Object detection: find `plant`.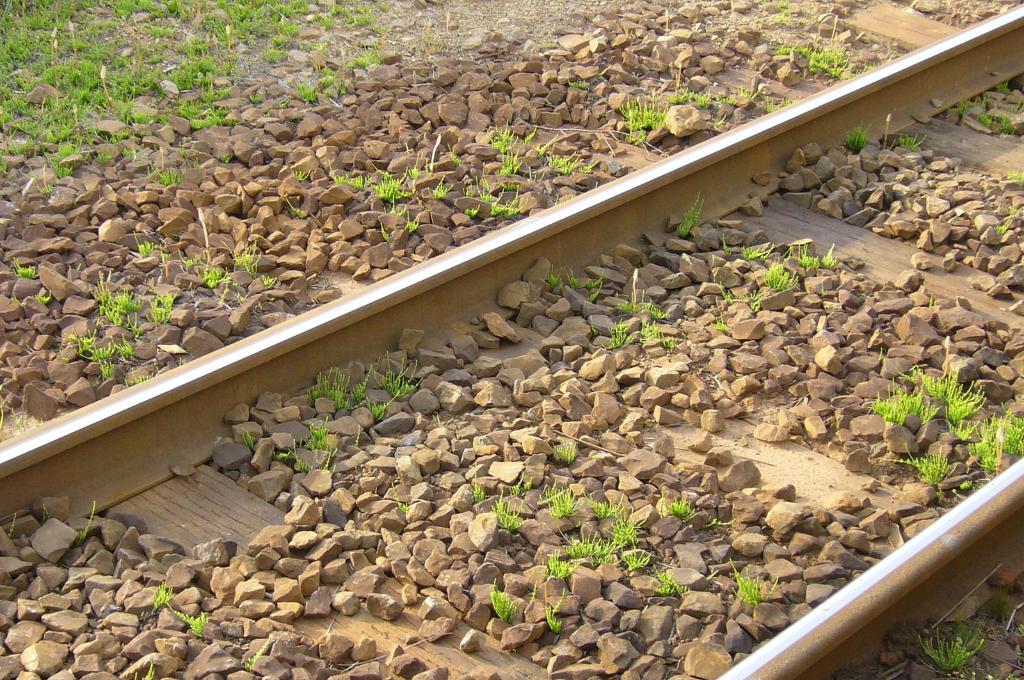
<bbox>657, 494, 692, 523</bbox>.
